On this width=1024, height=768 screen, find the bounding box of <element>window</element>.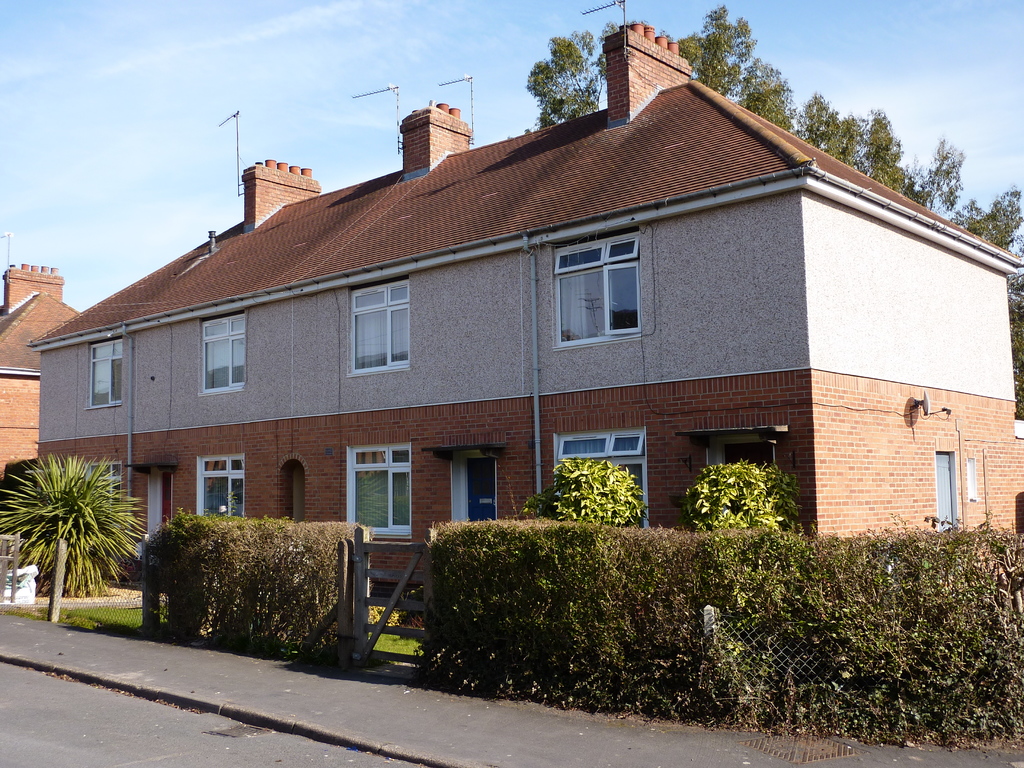
Bounding box: box=[194, 455, 246, 516].
